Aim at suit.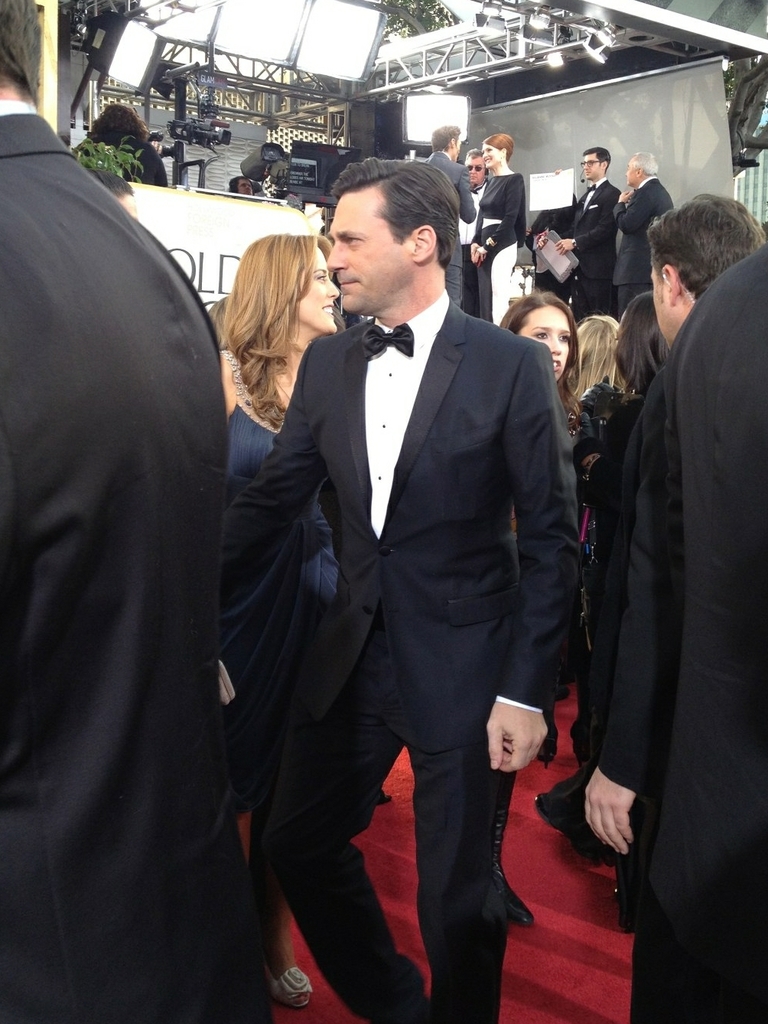
Aimed at detection(36, 102, 269, 999).
